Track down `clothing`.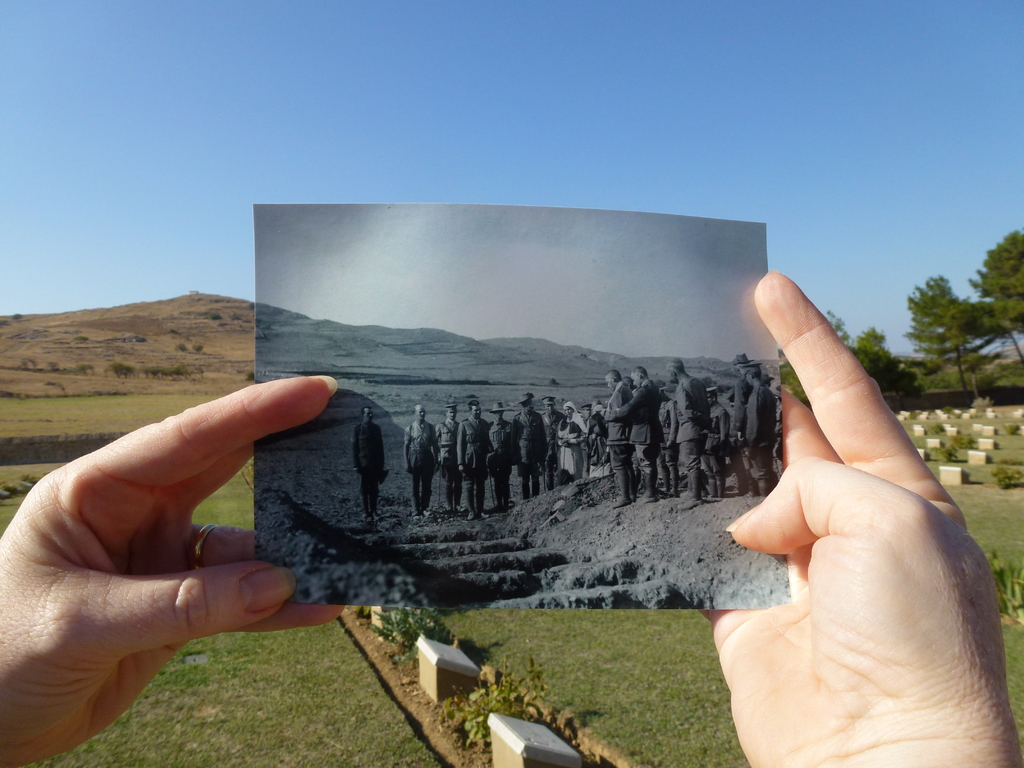
Tracked to [left=403, top=420, right=438, bottom=508].
